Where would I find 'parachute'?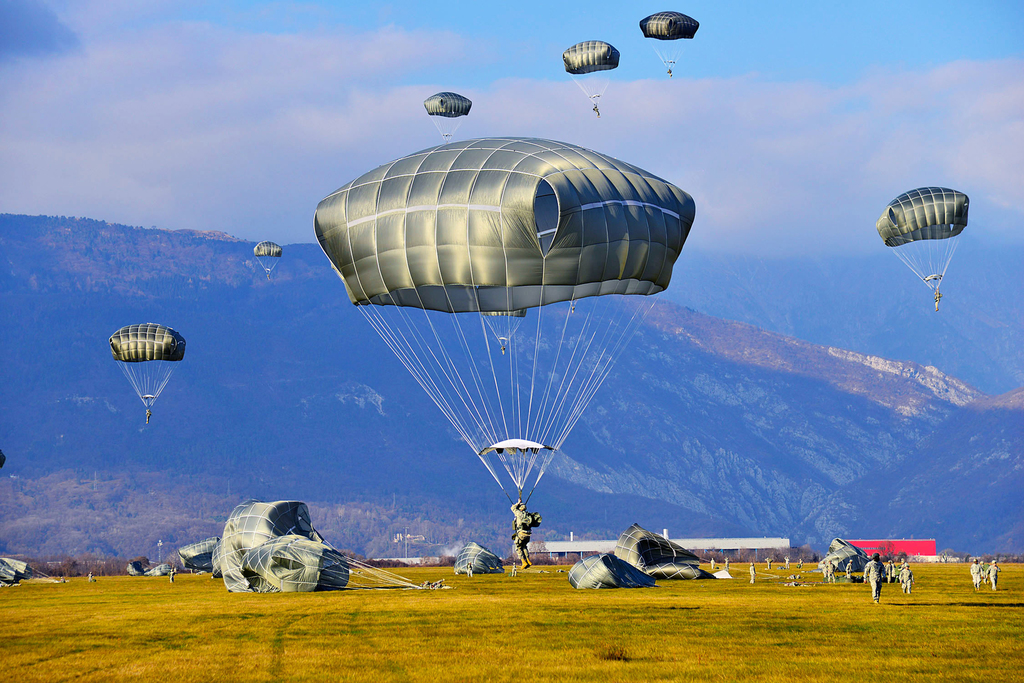
At BBox(558, 38, 623, 108).
